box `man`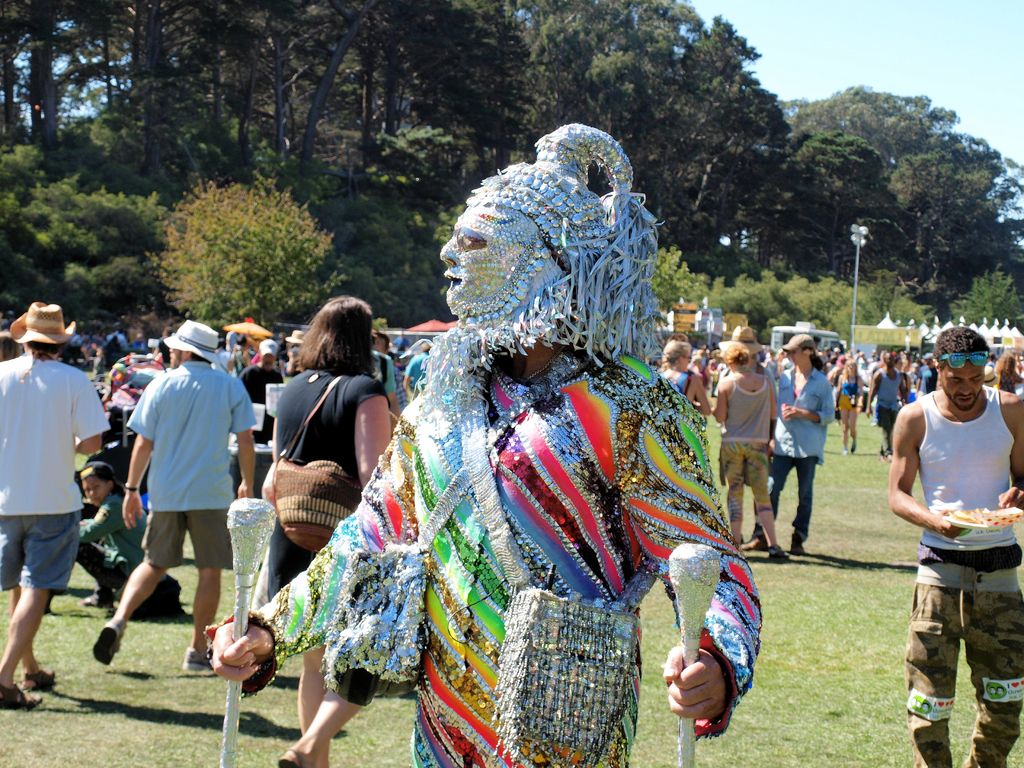
bbox=(108, 322, 131, 356)
